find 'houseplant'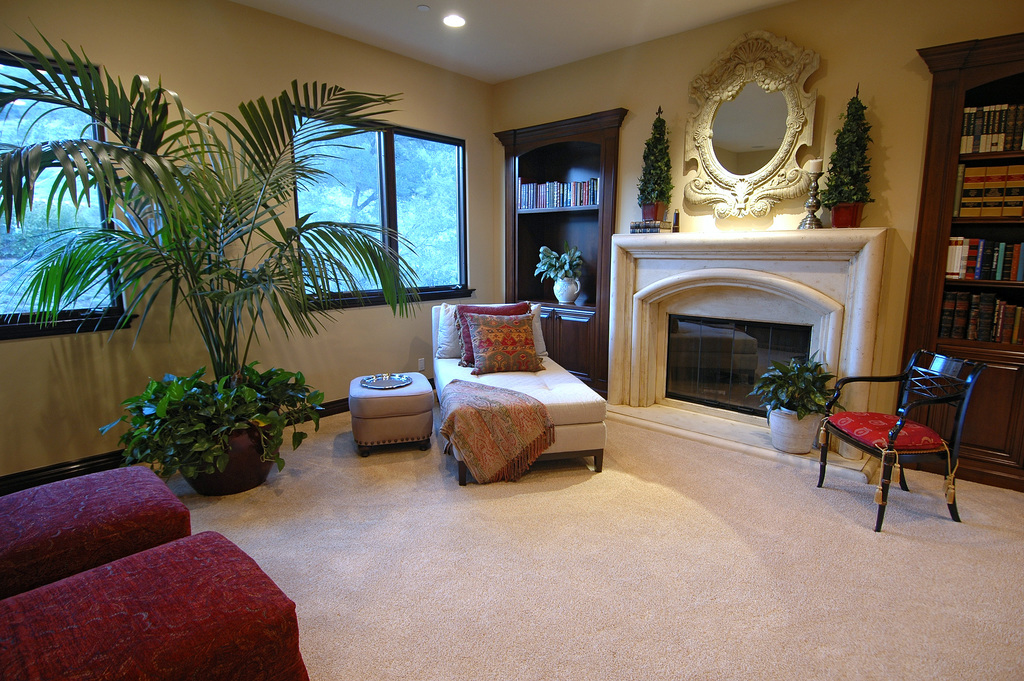
115:357:300:504
